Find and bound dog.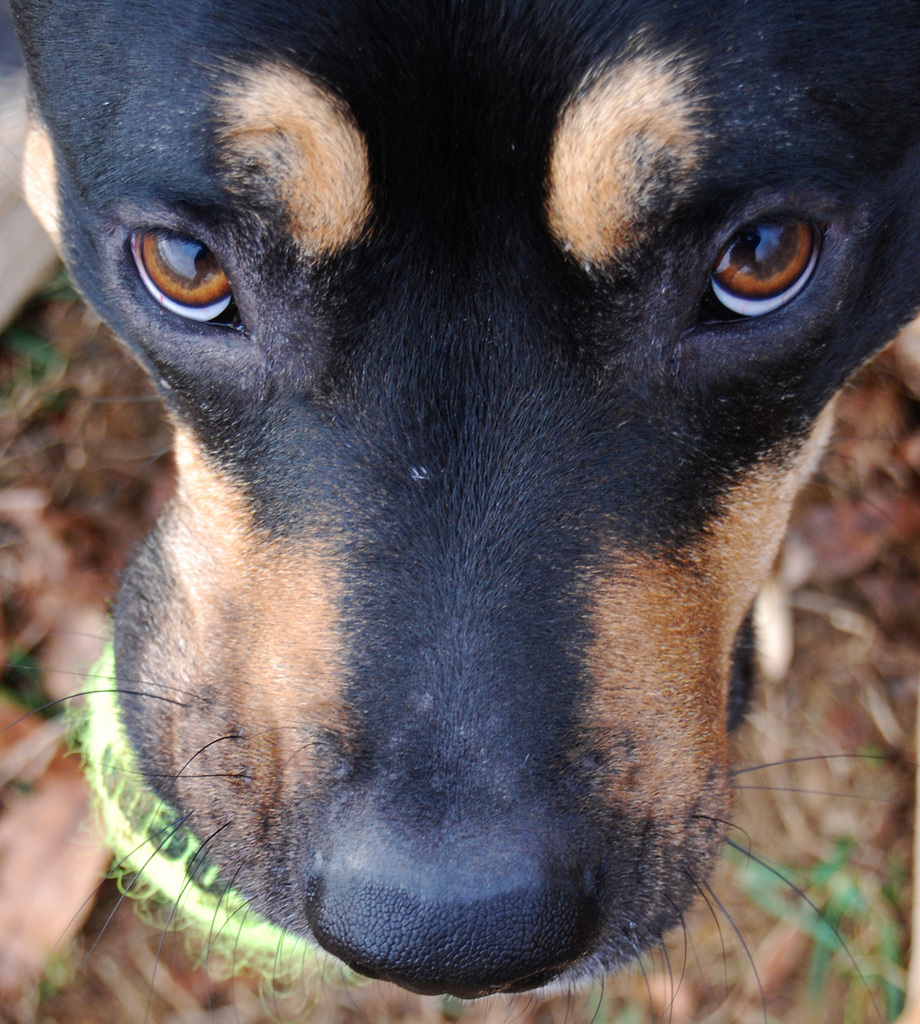
Bound: 0:0:919:1023.
